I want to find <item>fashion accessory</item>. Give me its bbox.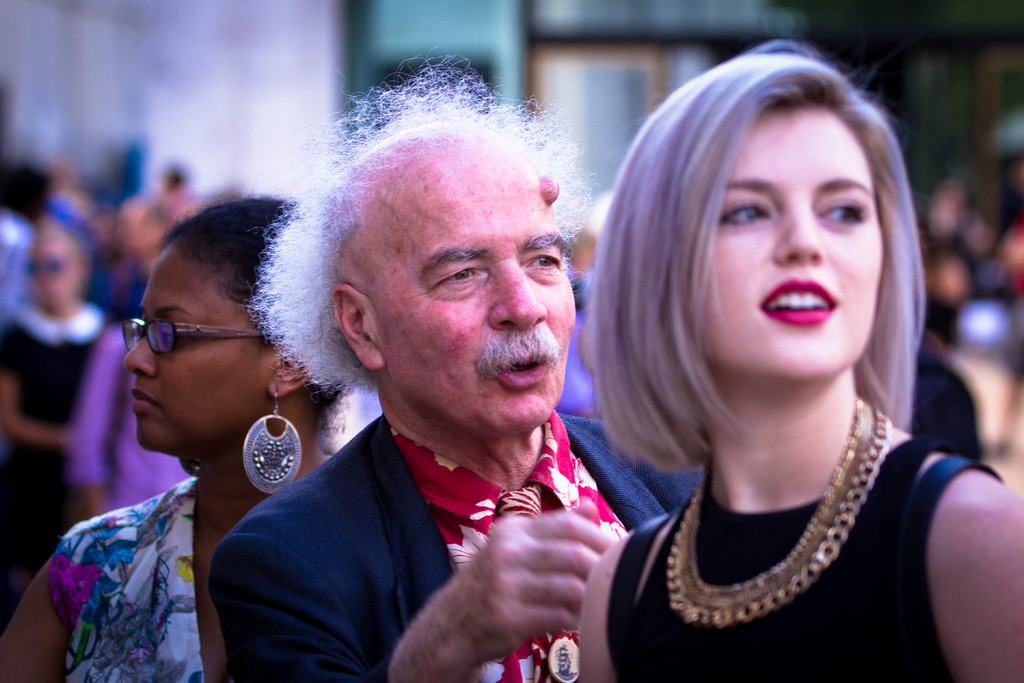
l=242, t=391, r=302, b=497.
